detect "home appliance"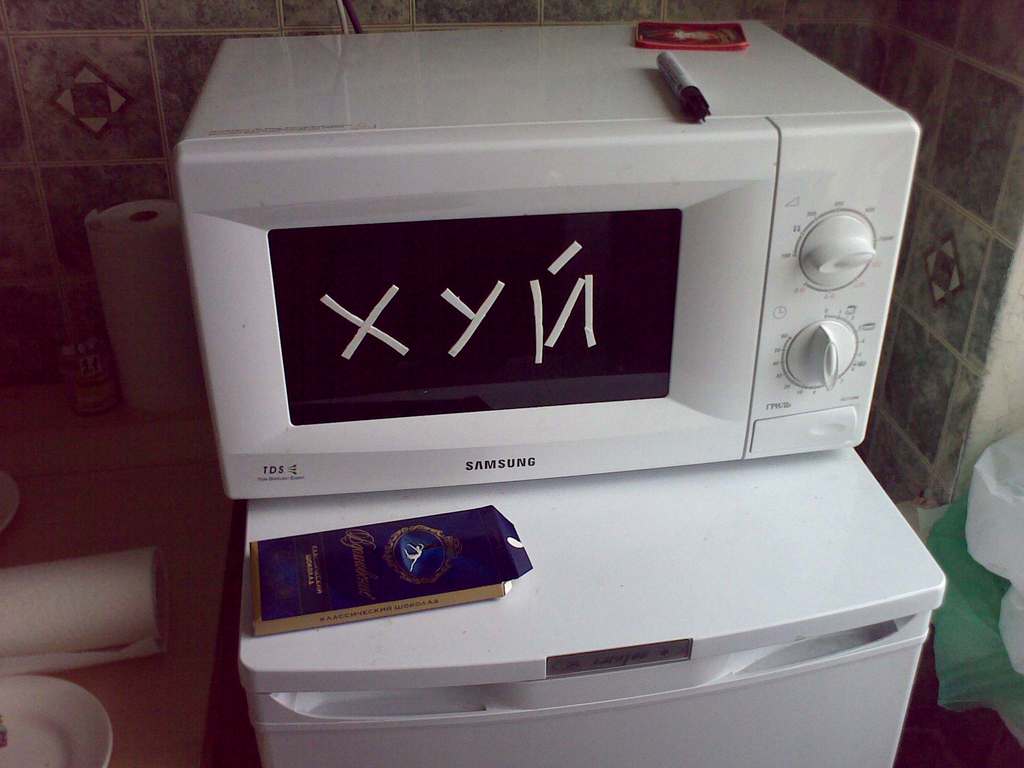
[239, 444, 947, 767]
